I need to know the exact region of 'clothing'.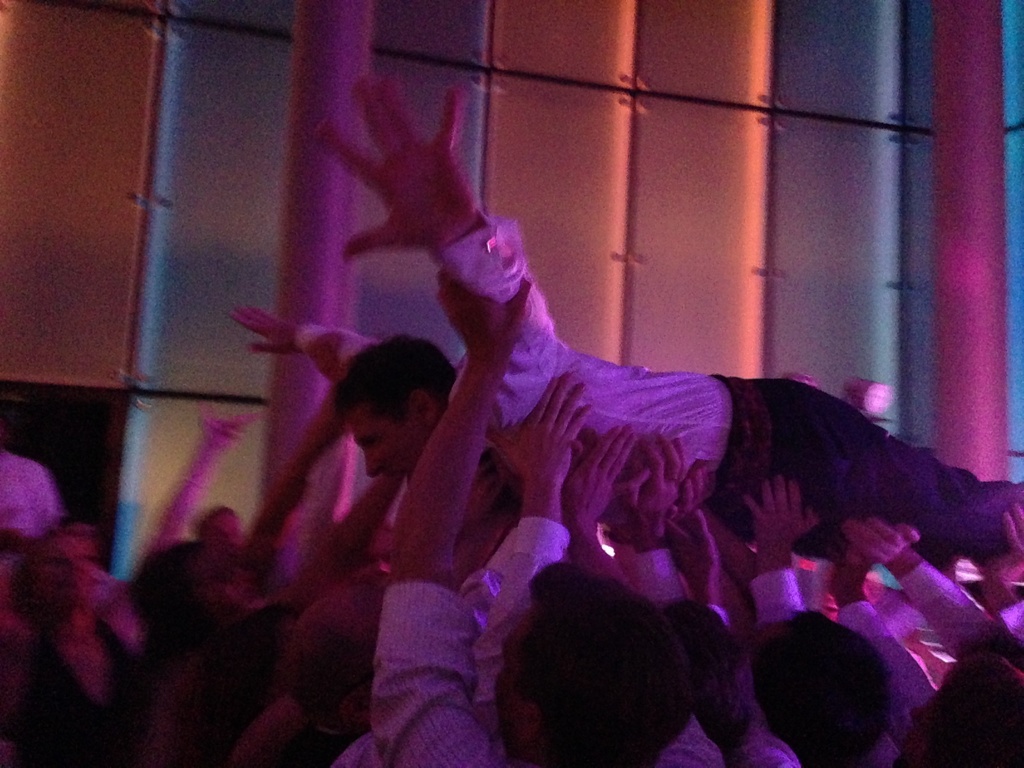
Region: [368, 583, 723, 764].
